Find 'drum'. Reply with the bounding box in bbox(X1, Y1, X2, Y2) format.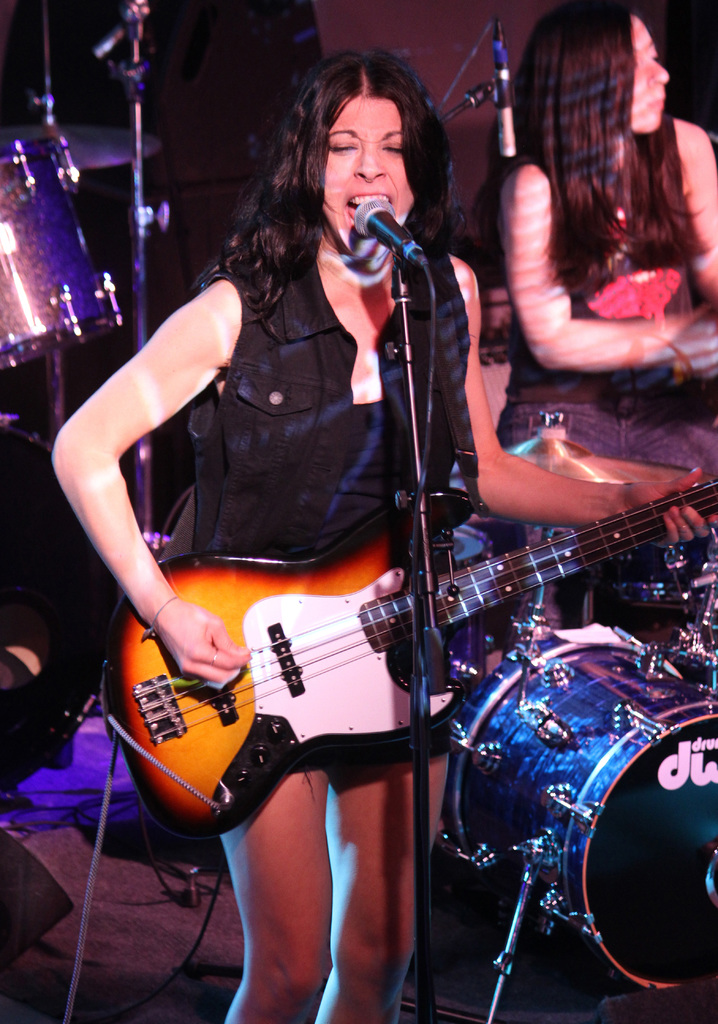
bbox(380, 566, 717, 1020).
